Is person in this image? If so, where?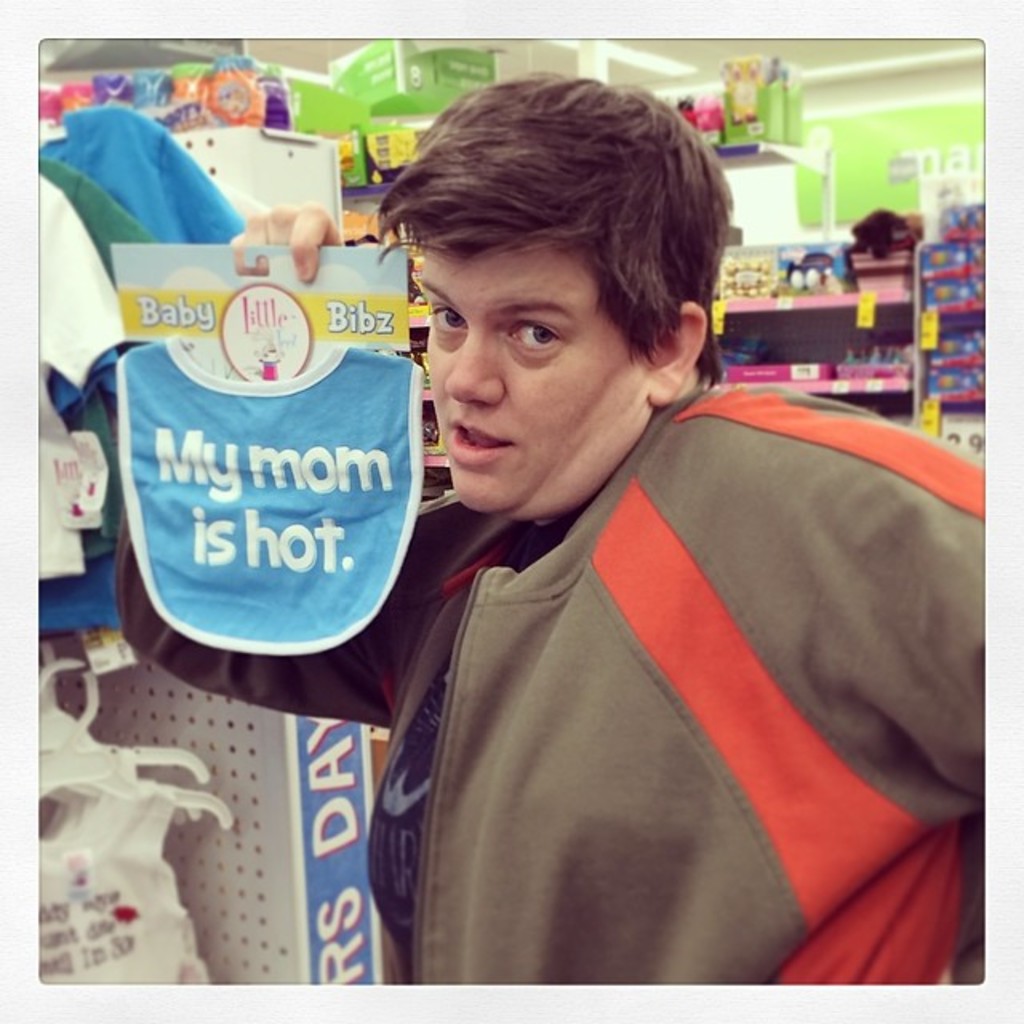
Yes, at 120:72:989:979.
